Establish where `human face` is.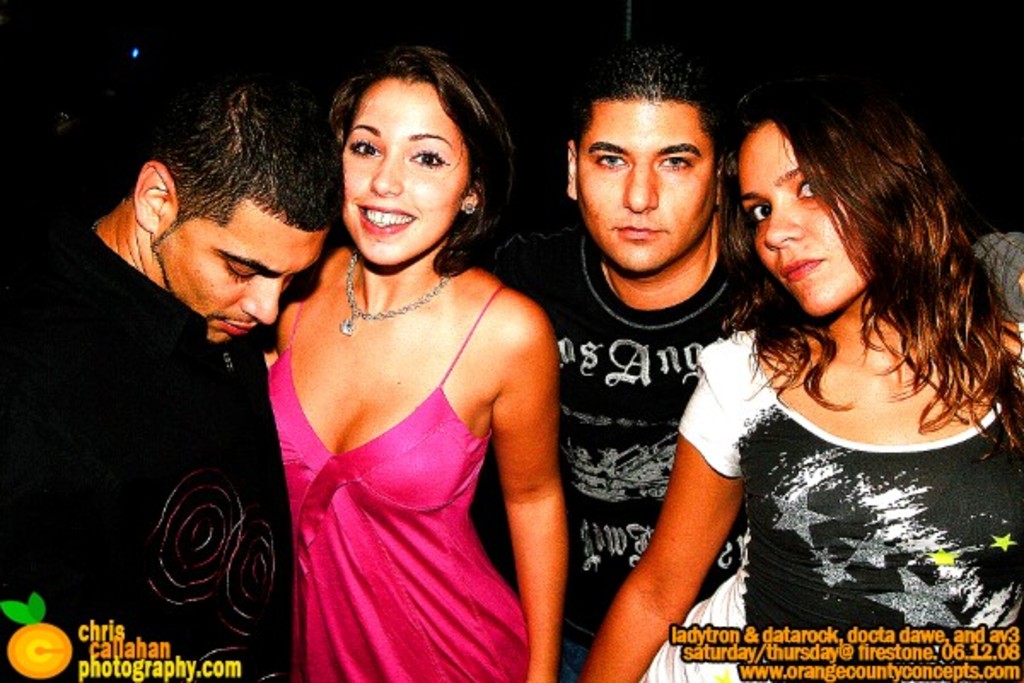
Established at {"x1": 577, "y1": 97, "x2": 713, "y2": 270}.
